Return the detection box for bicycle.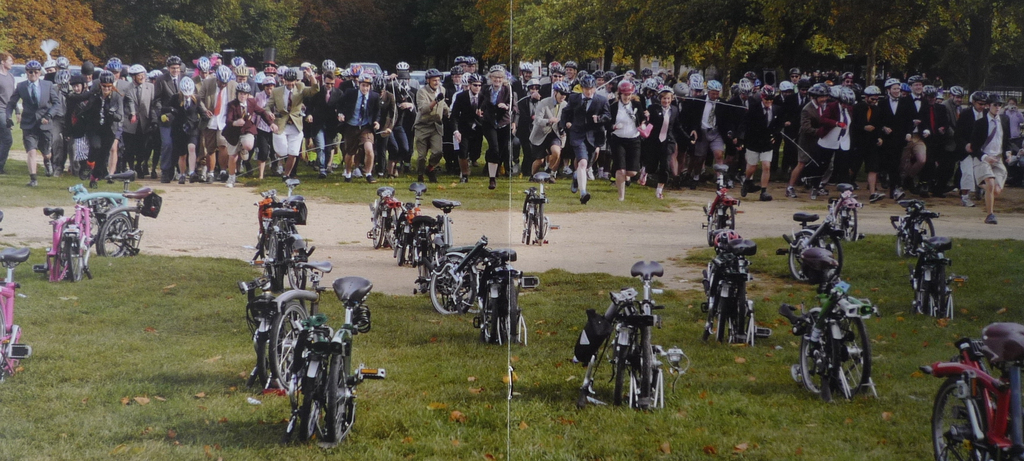
bbox=(704, 232, 767, 358).
